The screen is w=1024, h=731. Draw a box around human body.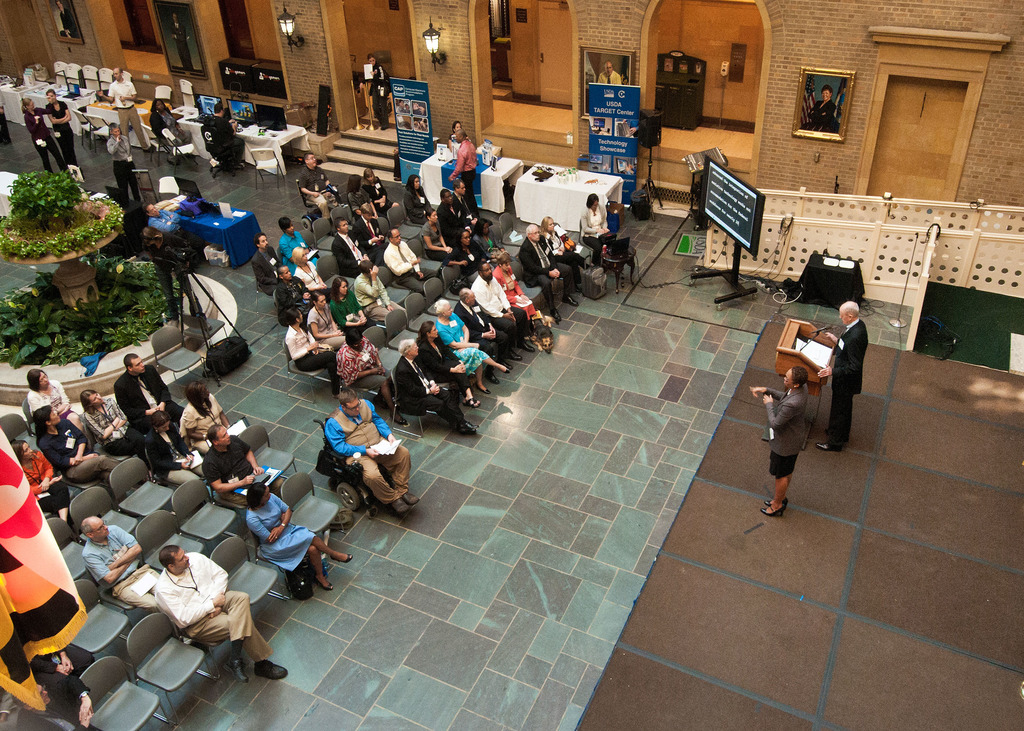
box=[344, 332, 399, 417].
